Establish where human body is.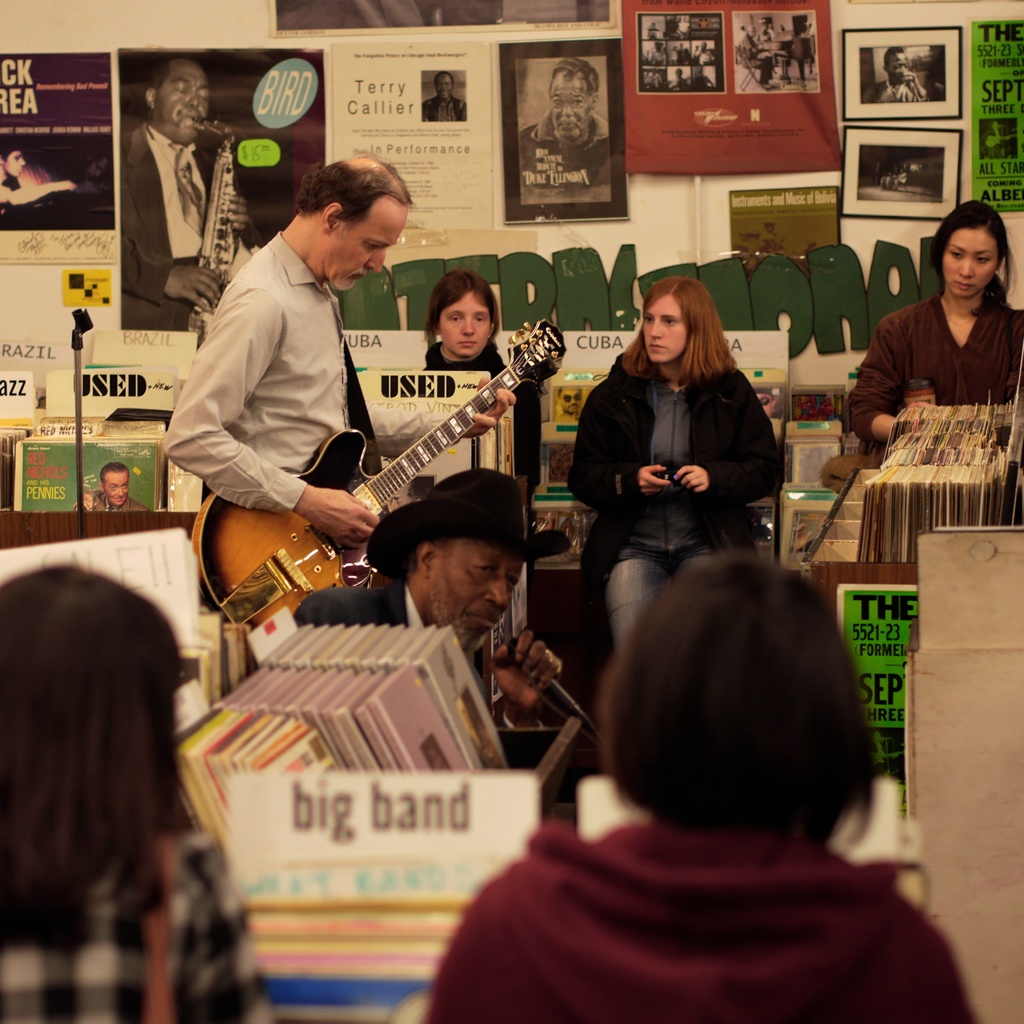
Established at {"left": 568, "top": 278, "right": 788, "bottom": 652}.
